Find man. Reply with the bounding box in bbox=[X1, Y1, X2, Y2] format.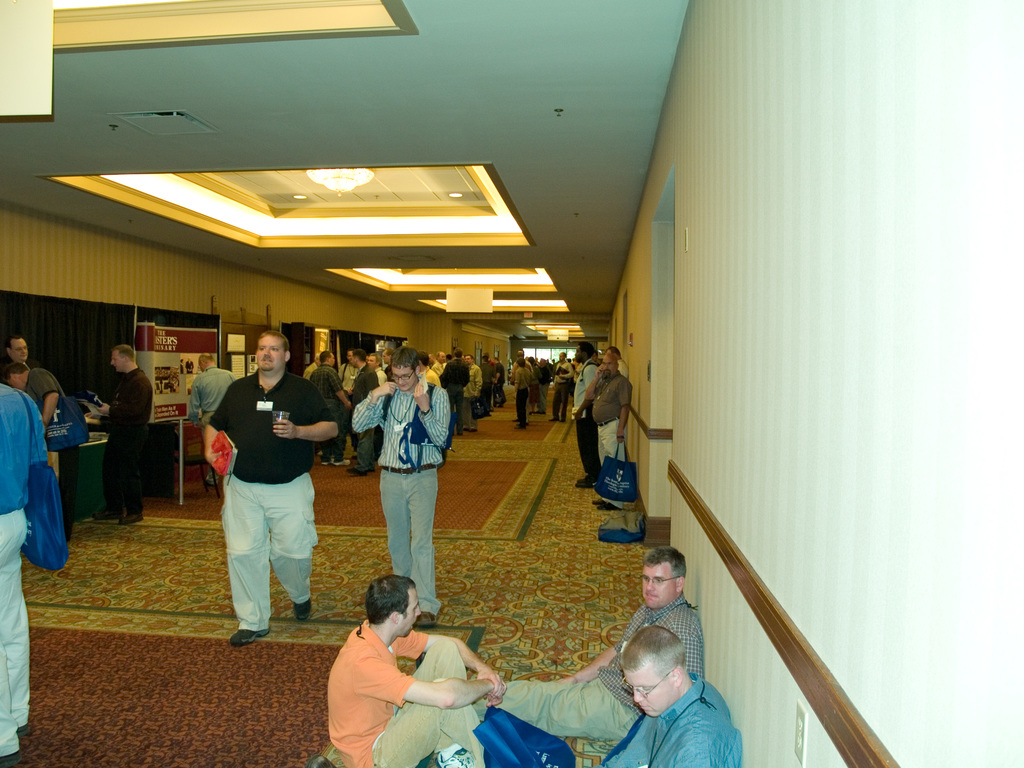
bbox=[508, 347, 535, 407].
